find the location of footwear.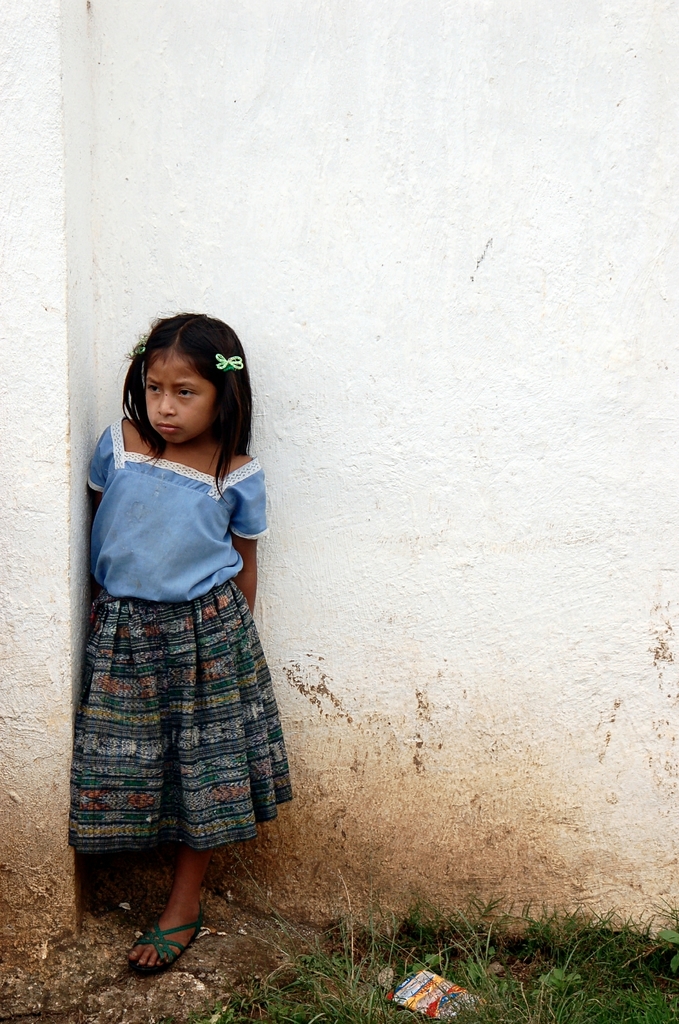
Location: x1=135 y1=912 x2=213 y2=973.
